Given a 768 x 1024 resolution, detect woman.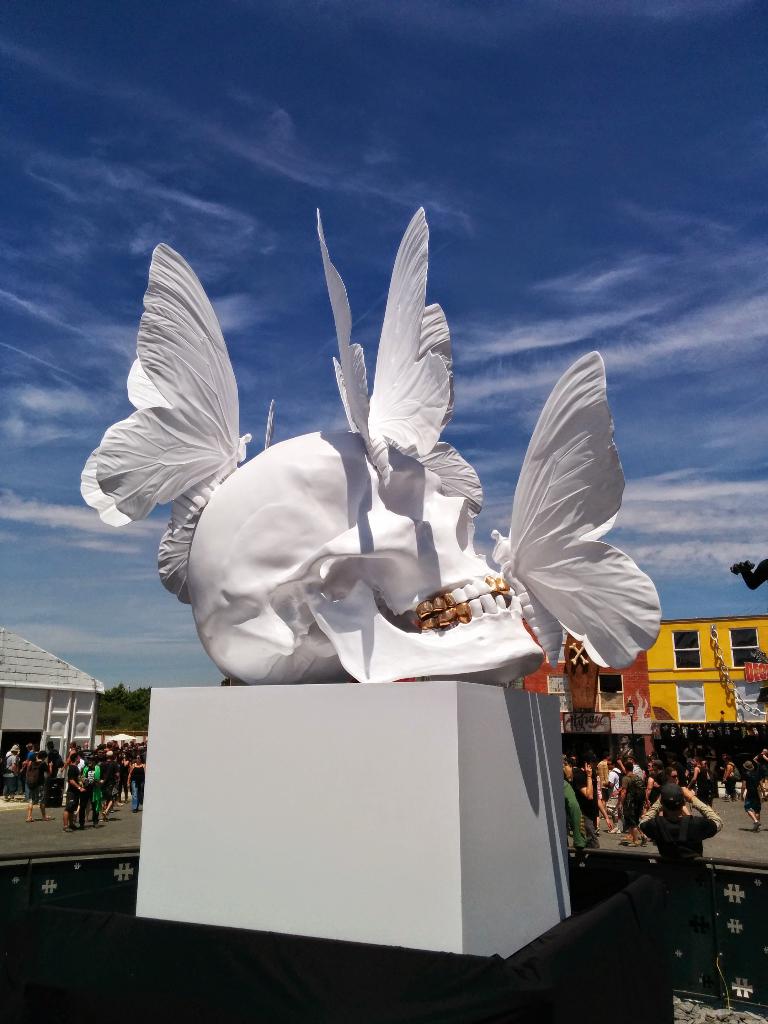
{"x1": 125, "y1": 756, "x2": 146, "y2": 813}.
